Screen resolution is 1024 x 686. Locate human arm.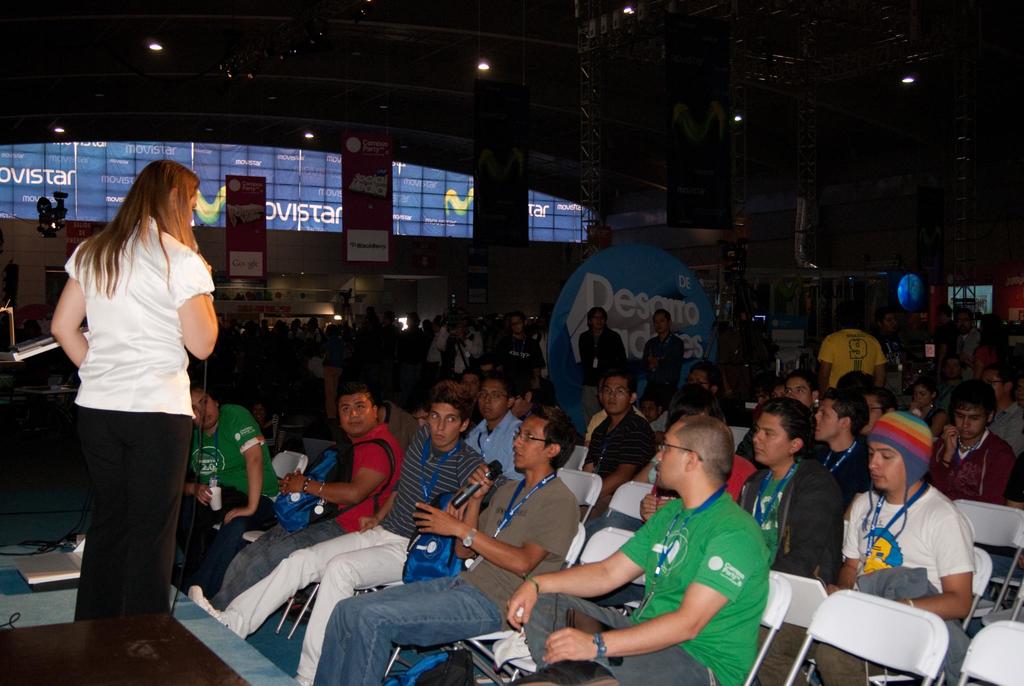
[897, 508, 980, 613].
